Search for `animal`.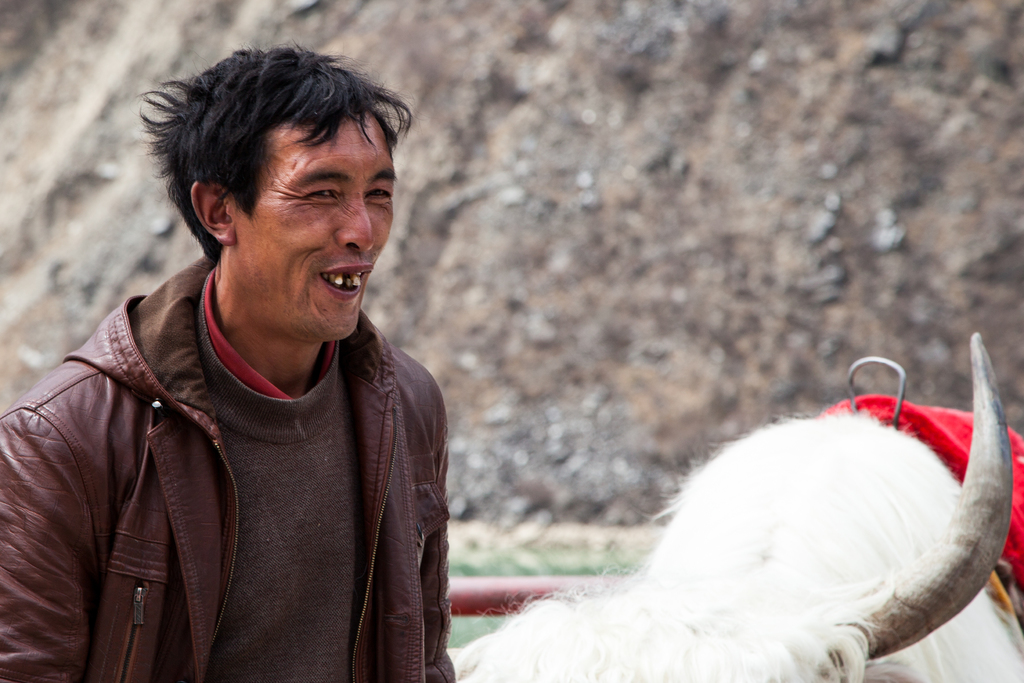
Found at [451, 327, 1023, 682].
